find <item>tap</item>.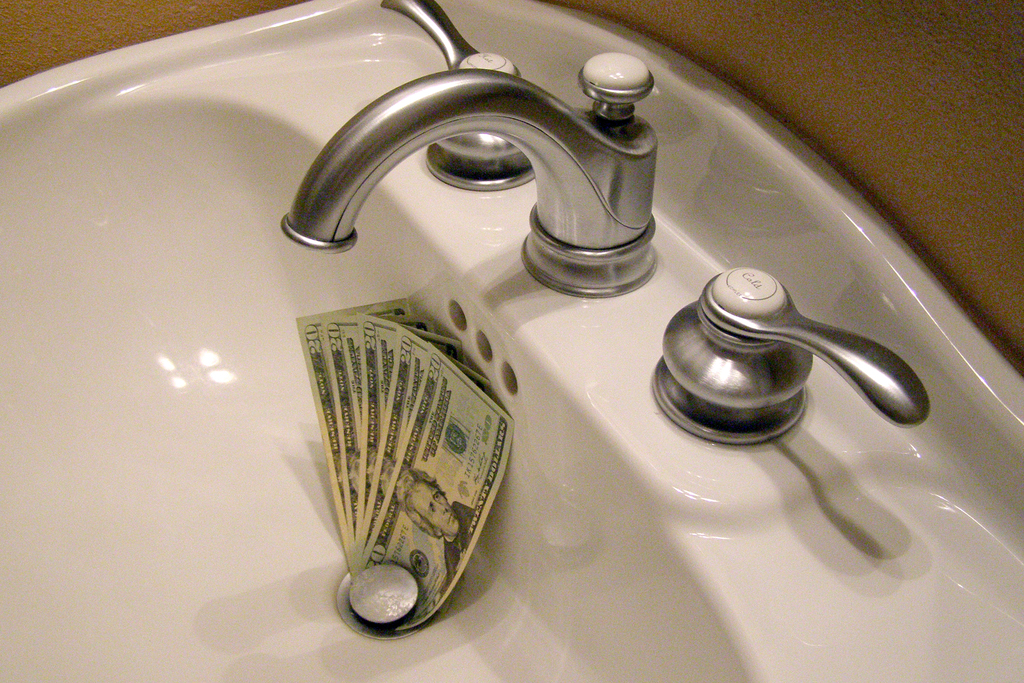
{"left": 283, "top": 52, "right": 665, "bottom": 298}.
